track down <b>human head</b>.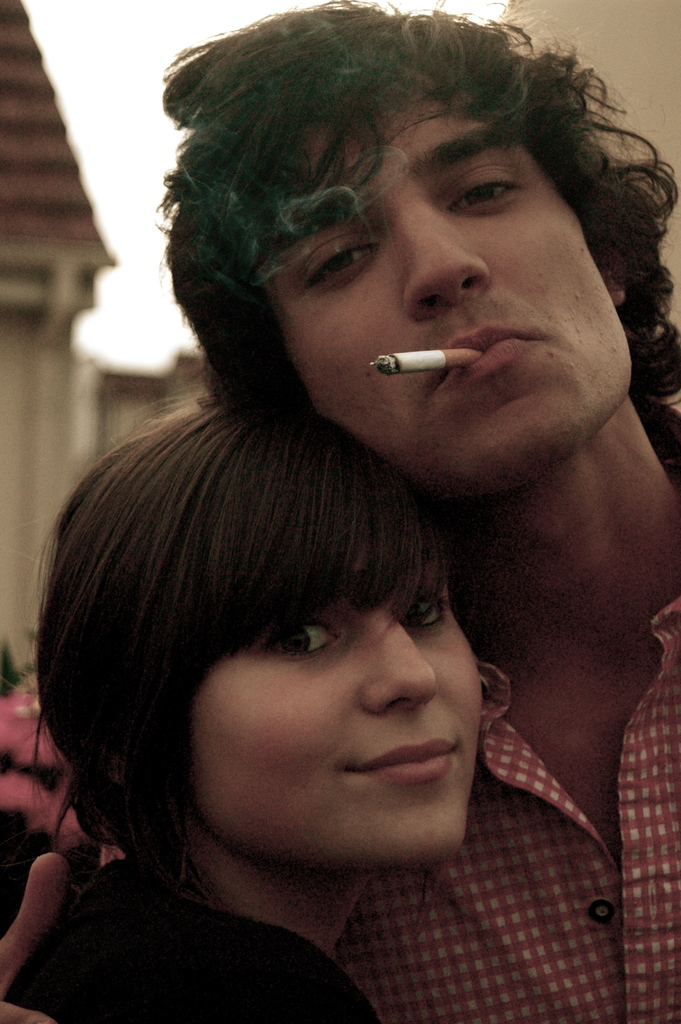
Tracked to left=39, top=399, right=488, bottom=882.
